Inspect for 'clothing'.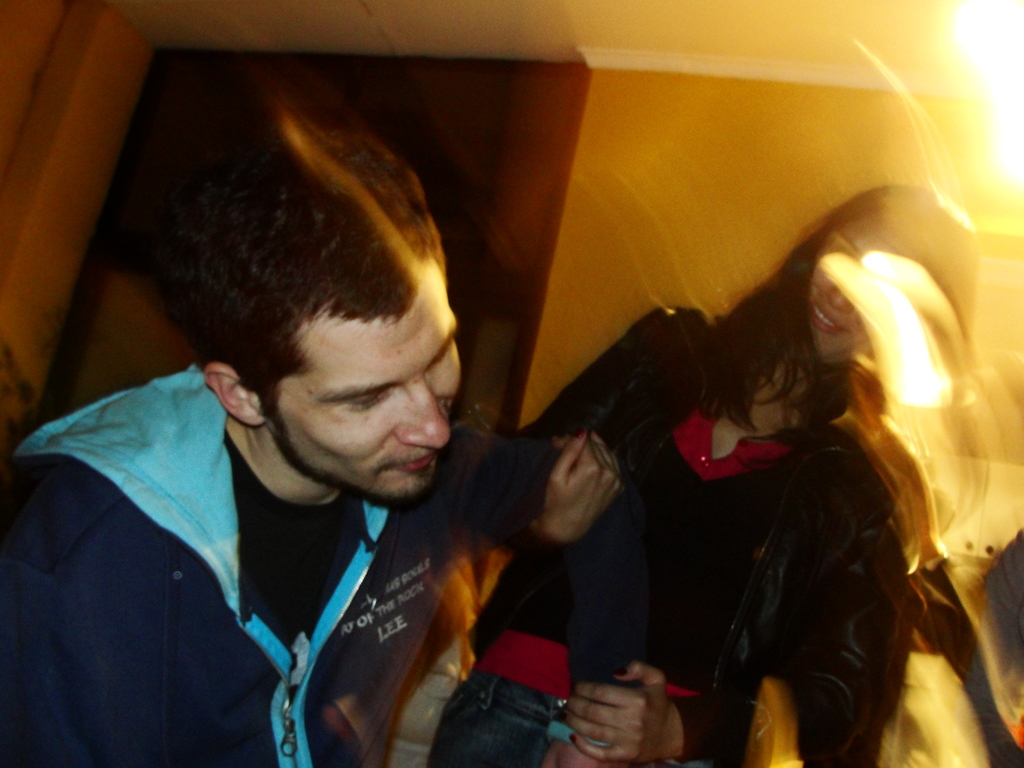
Inspection: locate(426, 303, 892, 767).
